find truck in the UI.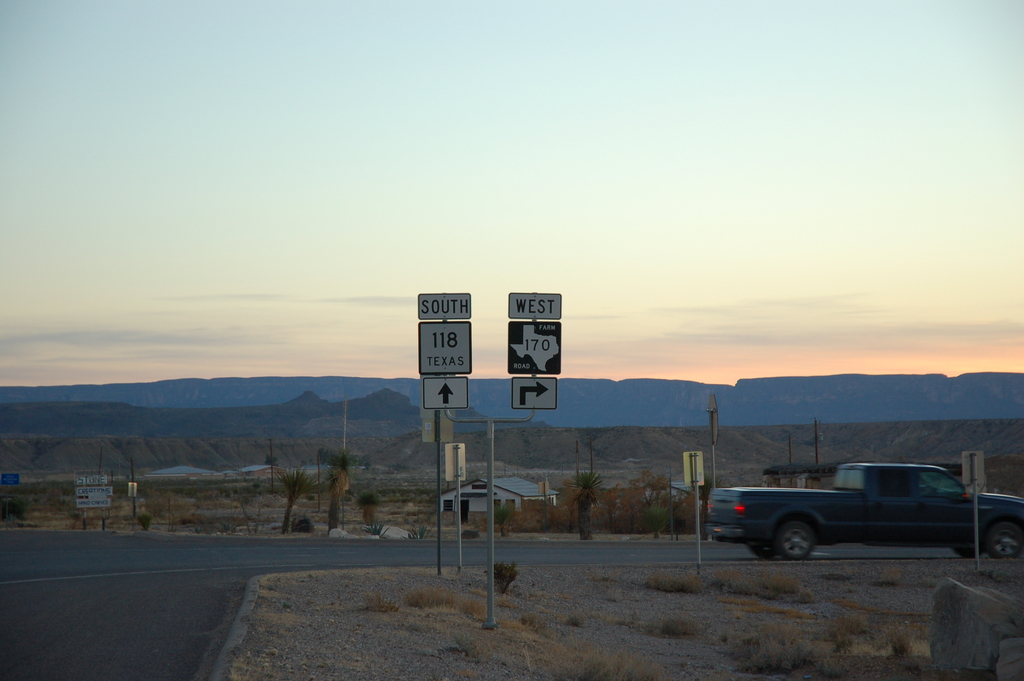
UI element at [682, 466, 1016, 568].
